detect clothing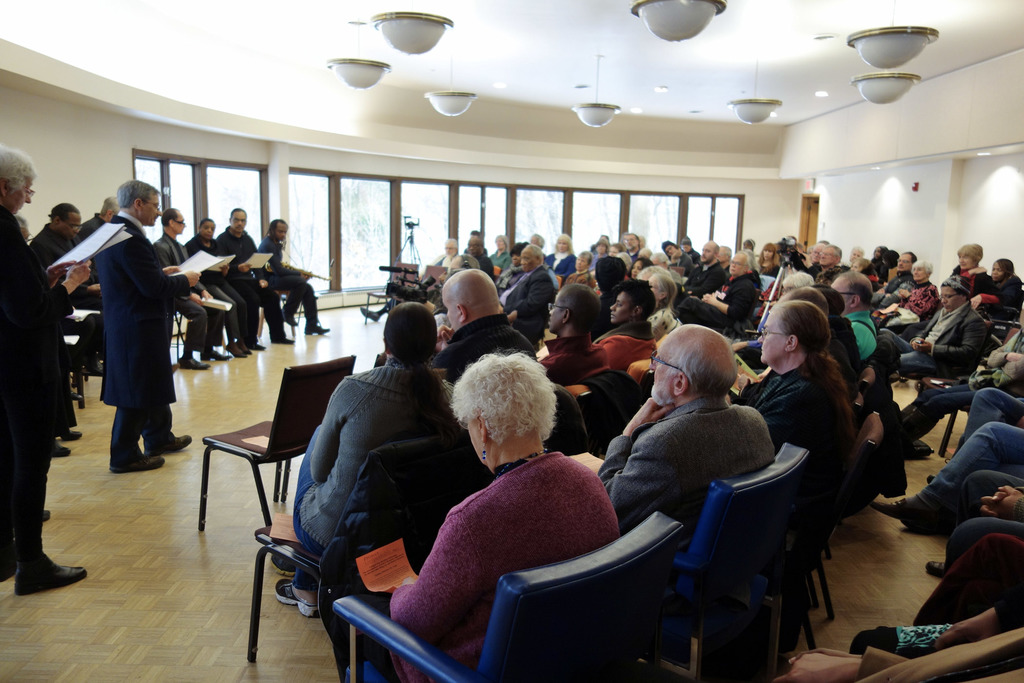
[540, 336, 609, 377]
